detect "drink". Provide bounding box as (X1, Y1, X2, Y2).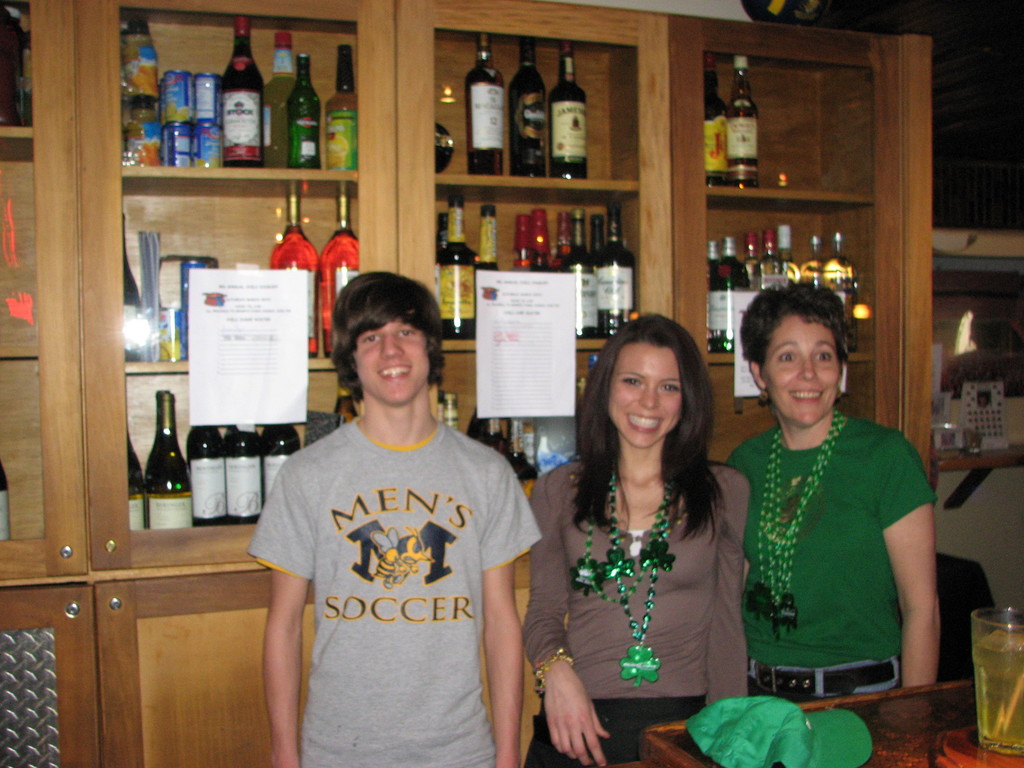
(318, 188, 360, 357).
